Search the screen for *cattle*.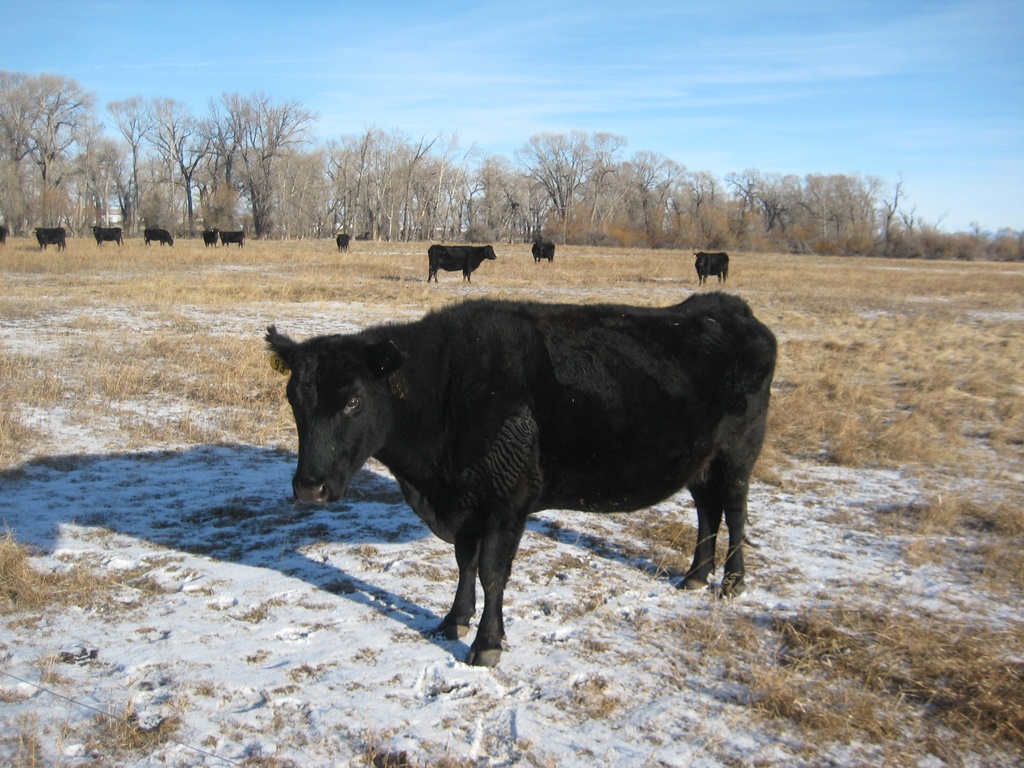
Found at crop(531, 238, 556, 262).
